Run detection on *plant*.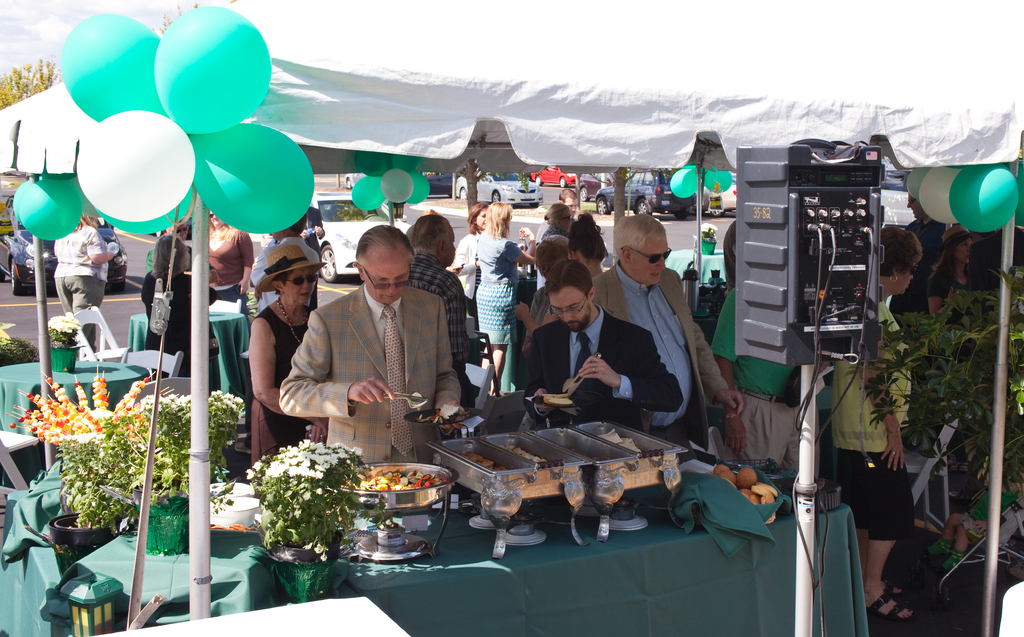
Result: (left=0, top=353, right=163, bottom=455).
